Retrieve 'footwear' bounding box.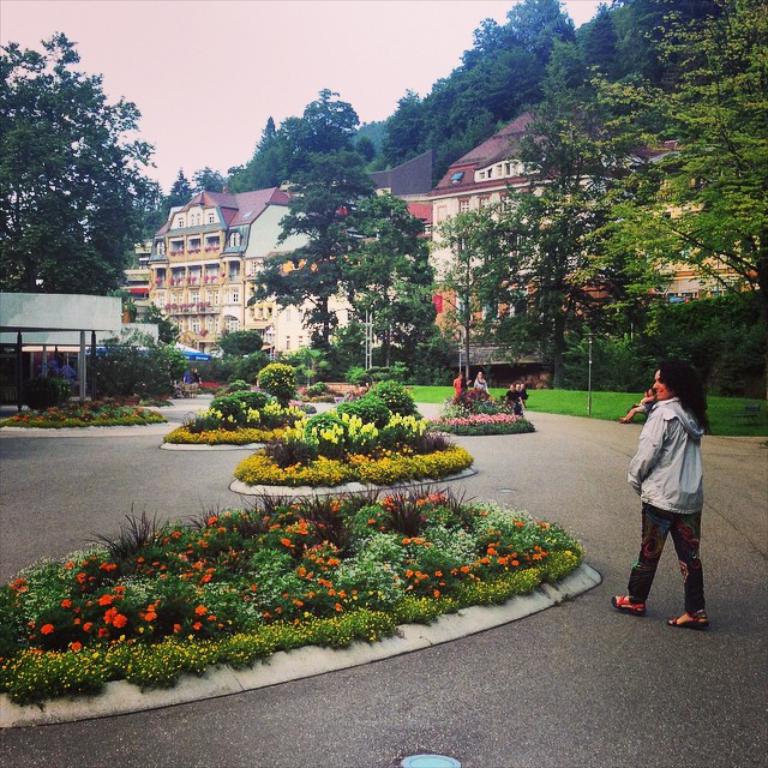
Bounding box: bbox(662, 610, 713, 631).
